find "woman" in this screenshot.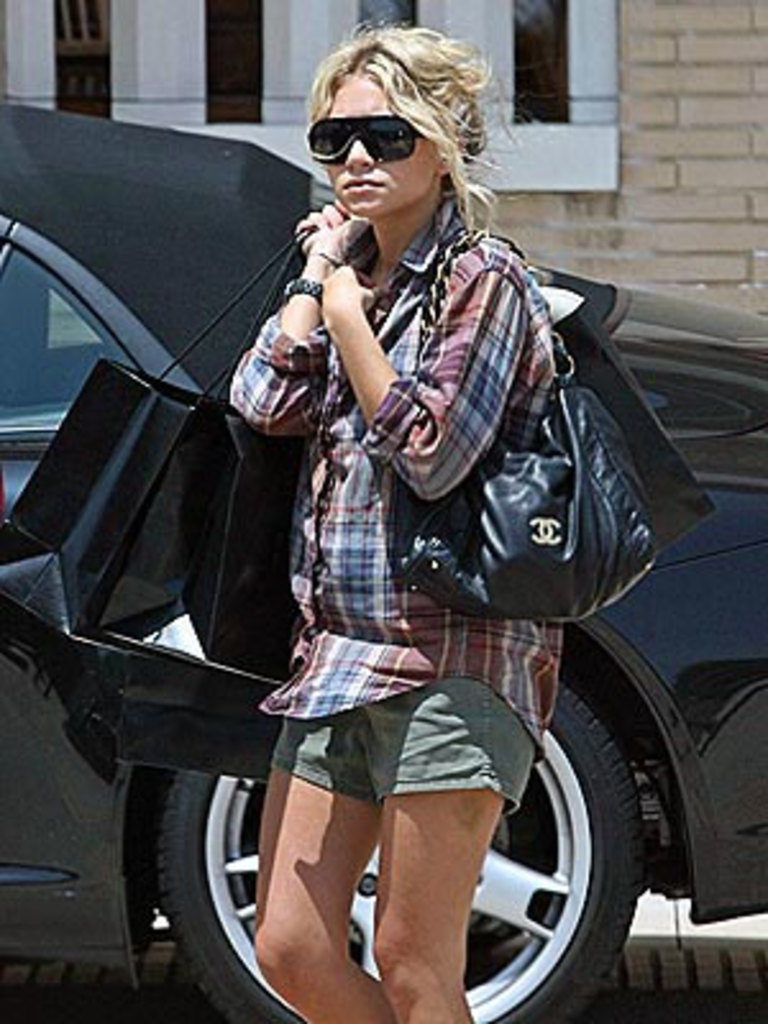
The bounding box for "woman" is [x1=131, y1=0, x2=671, y2=1006].
